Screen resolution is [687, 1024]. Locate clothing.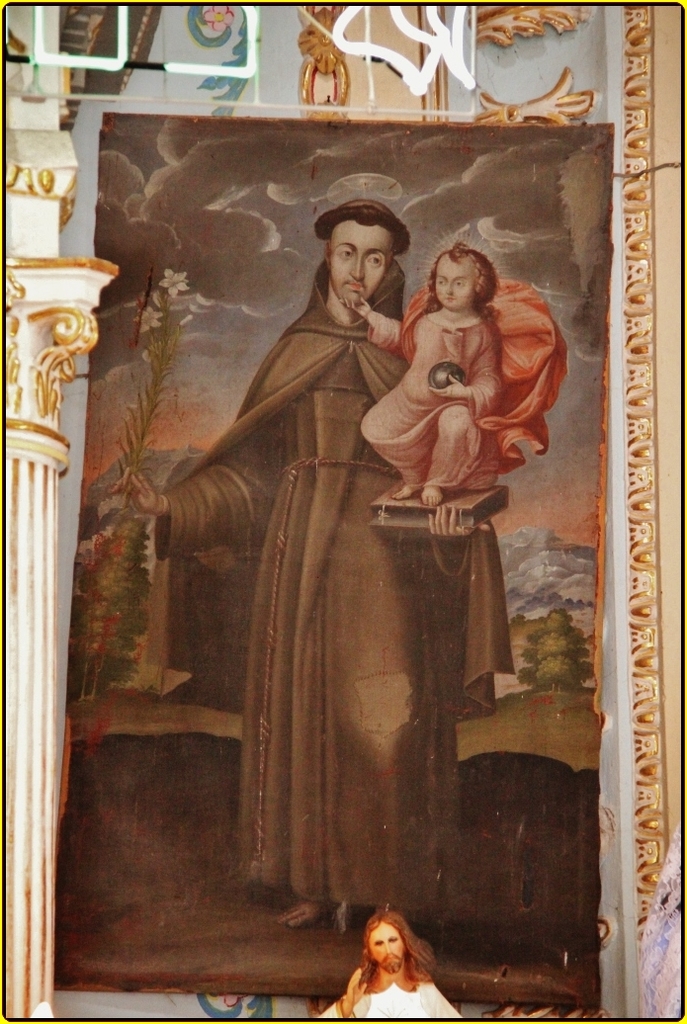
159, 295, 489, 933.
